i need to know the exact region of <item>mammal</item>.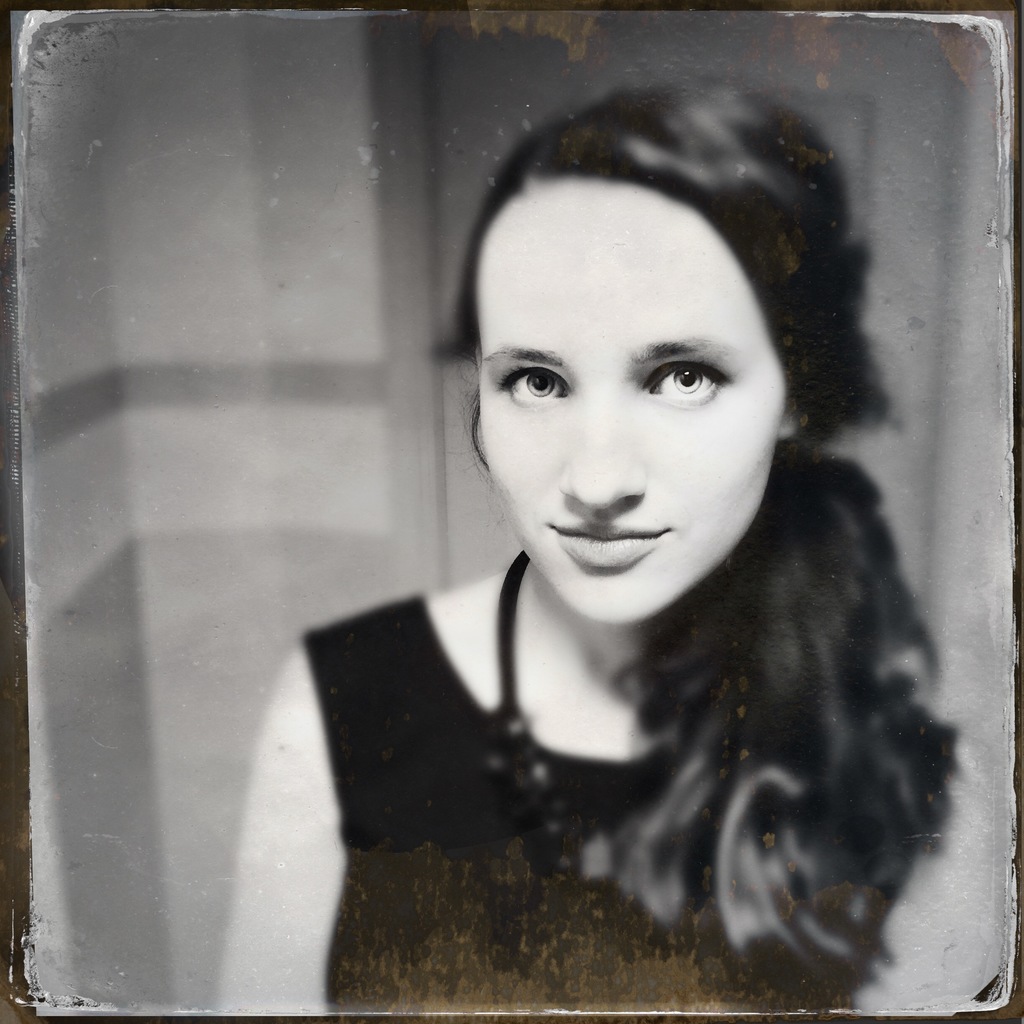
Region: {"left": 302, "top": 73, "right": 1023, "bottom": 989}.
